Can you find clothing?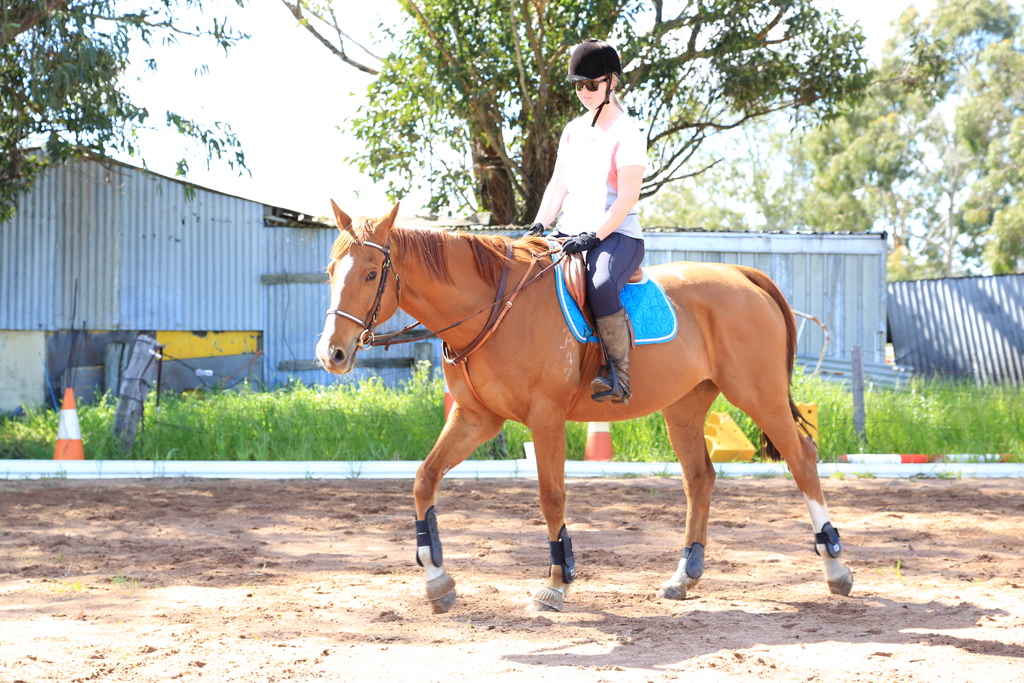
Yes, bounding box: bbox=[532, 88, 661, 246].
